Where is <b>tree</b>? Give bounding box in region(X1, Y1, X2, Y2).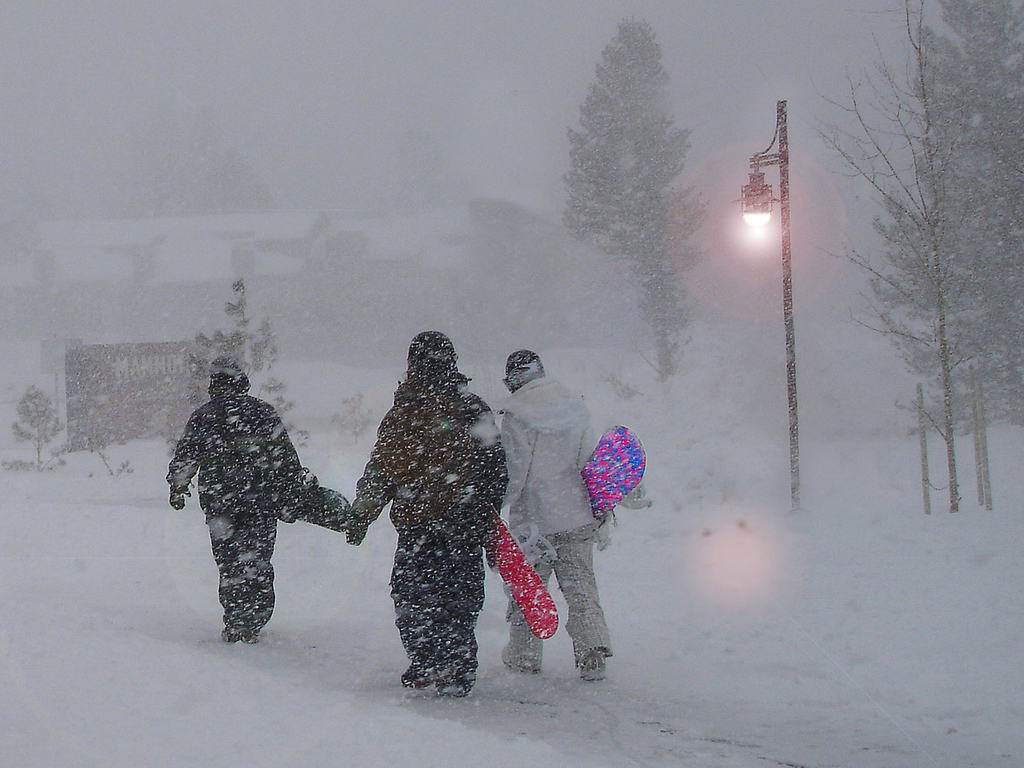
region(568, 6, 718, 394).
